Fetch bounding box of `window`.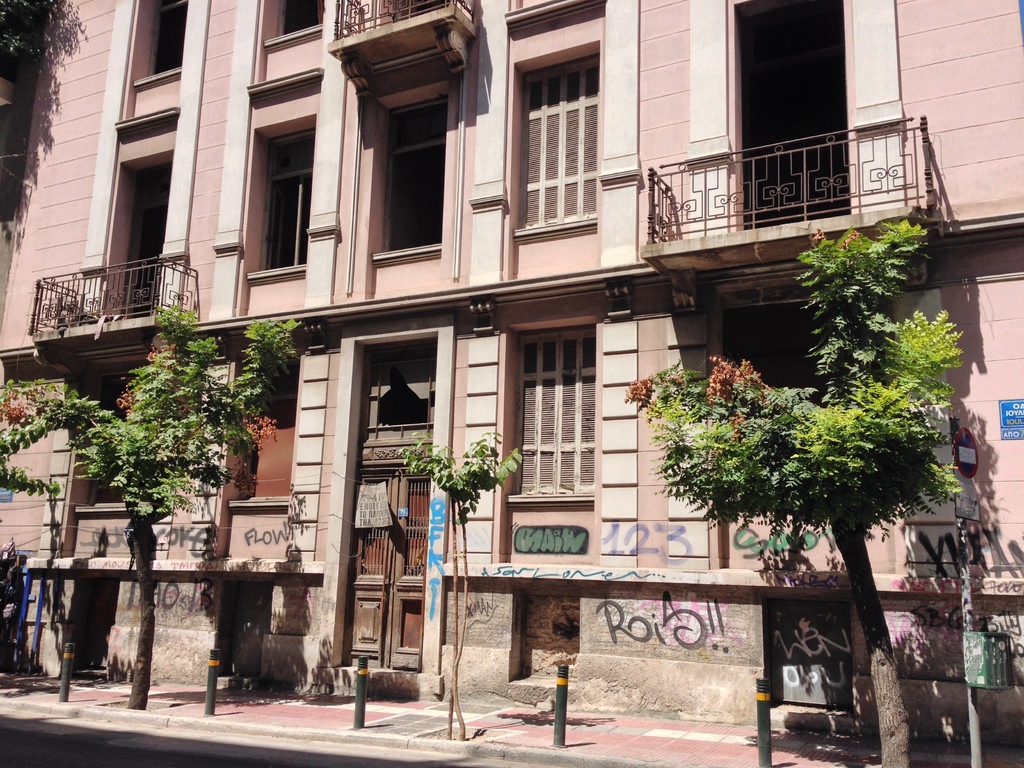
Bbox: box(250, 108, 312, 282).
